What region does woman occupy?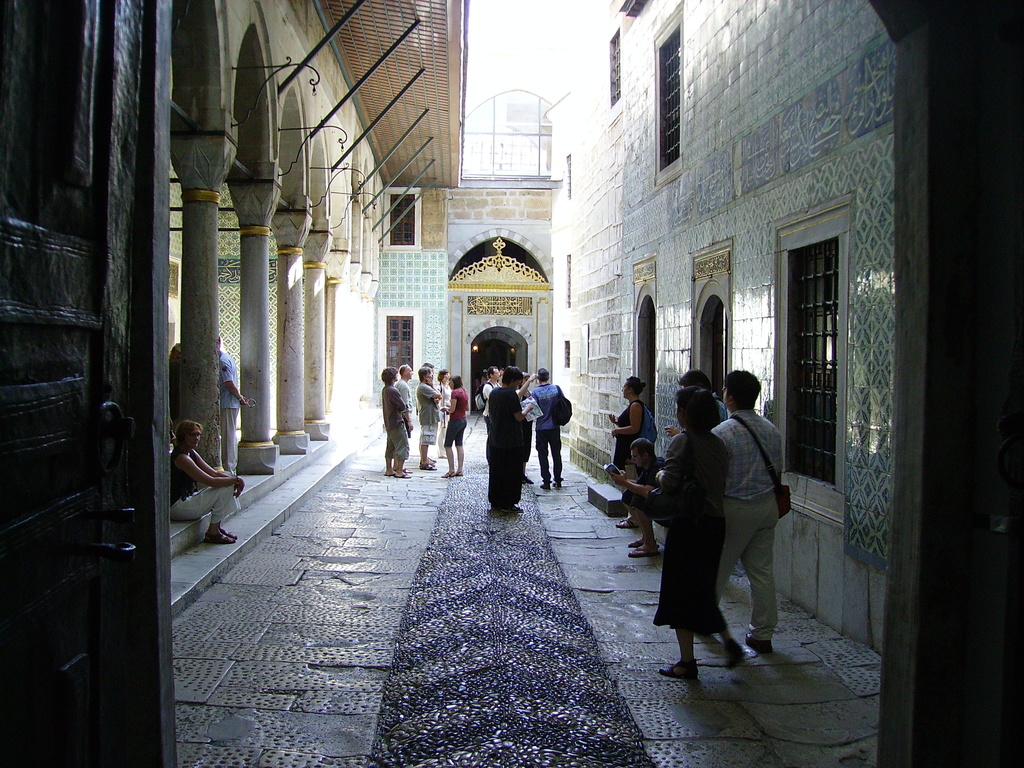
[left=152, top=409, right=230, bottom=543].
